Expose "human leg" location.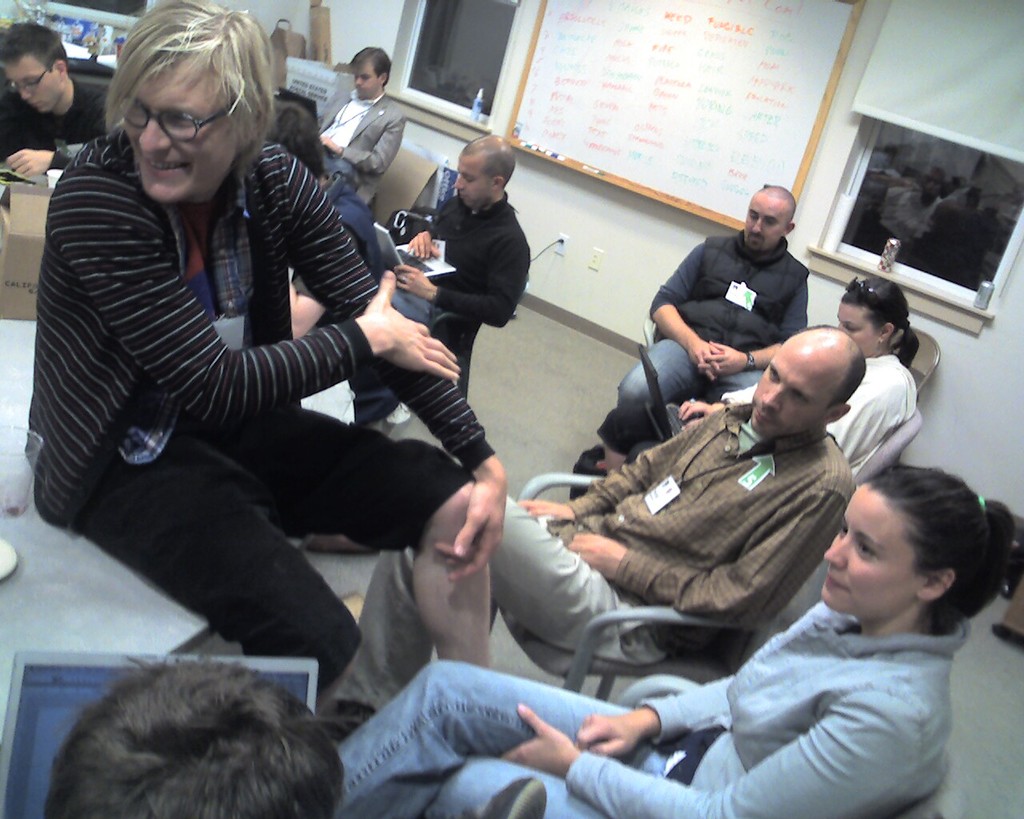
Exposed at (left=316, top=497, right=672, bottom=709).
